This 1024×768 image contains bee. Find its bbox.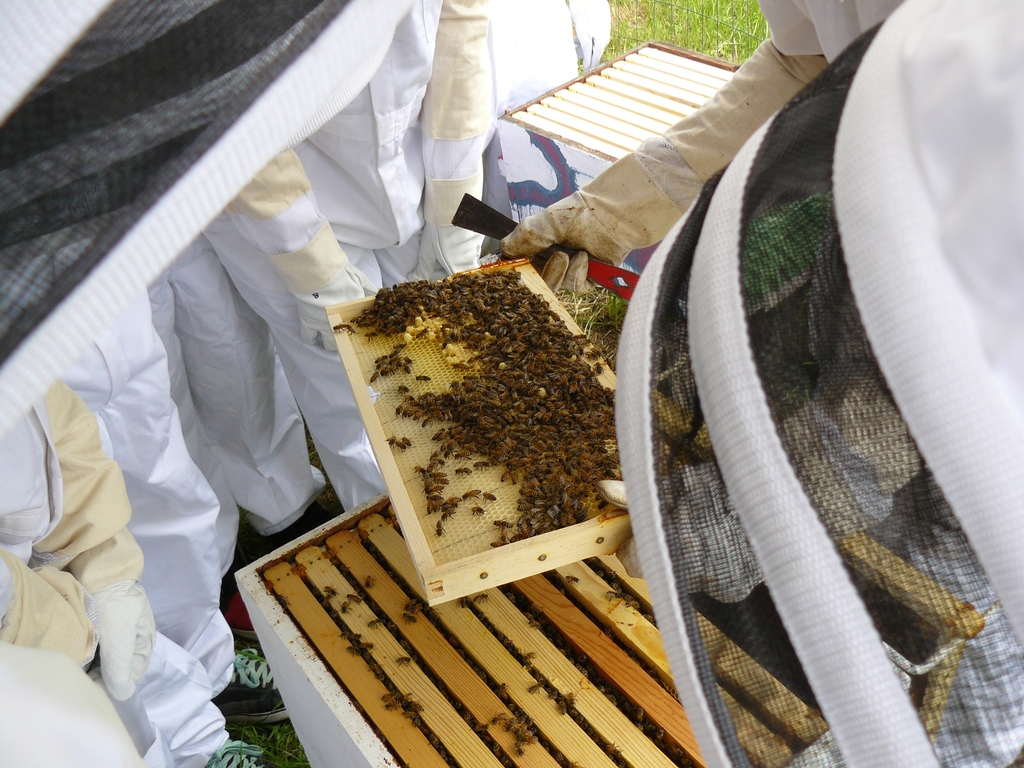
select_region(340, 602, 352, 609).
